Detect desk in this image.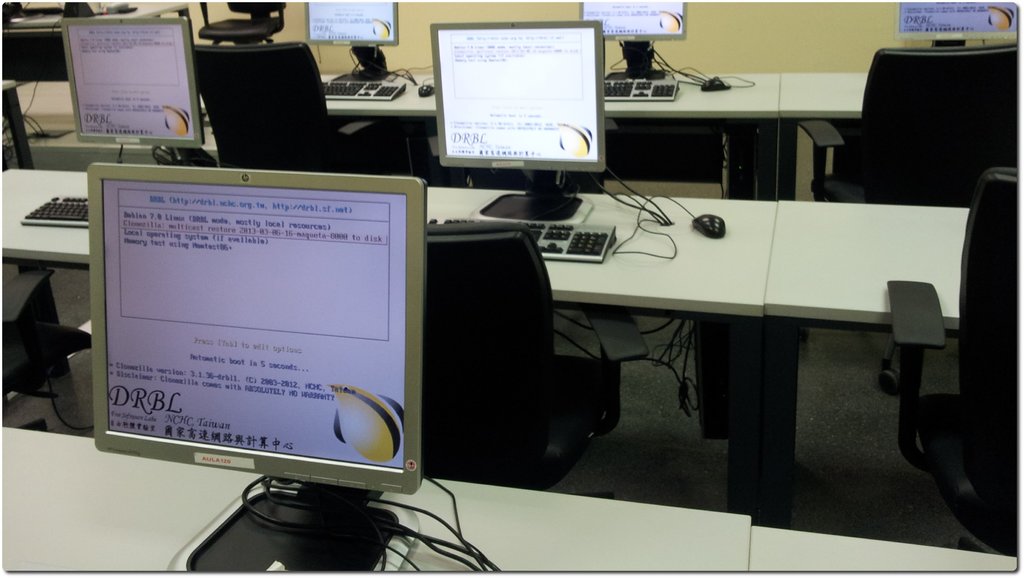
Detection: {"x1": 0, "y1": 163, "x2": 967, "y2": 330}.
